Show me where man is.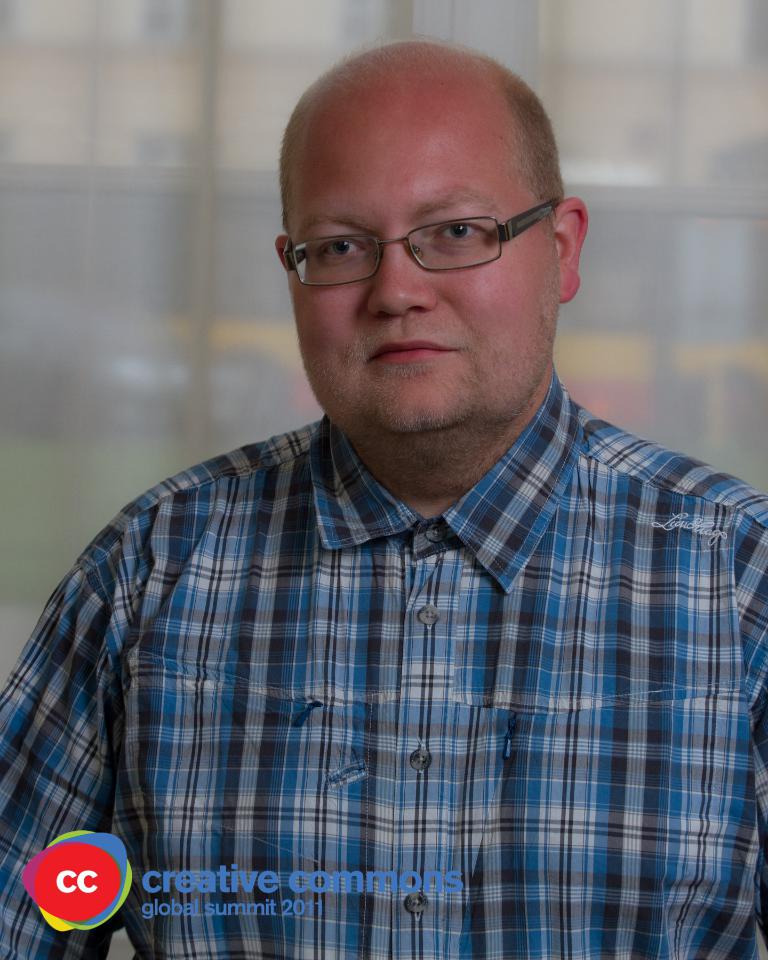
man is at Rect(0, 38, 767, 959).
